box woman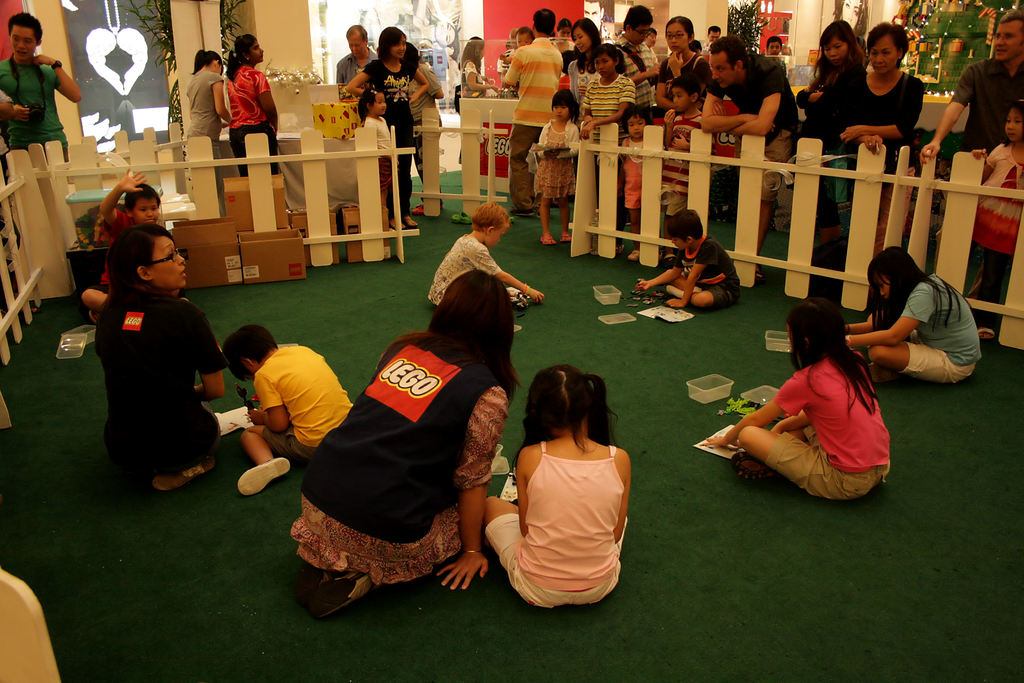
(left=296, top=263, right=520, bottom=611)
